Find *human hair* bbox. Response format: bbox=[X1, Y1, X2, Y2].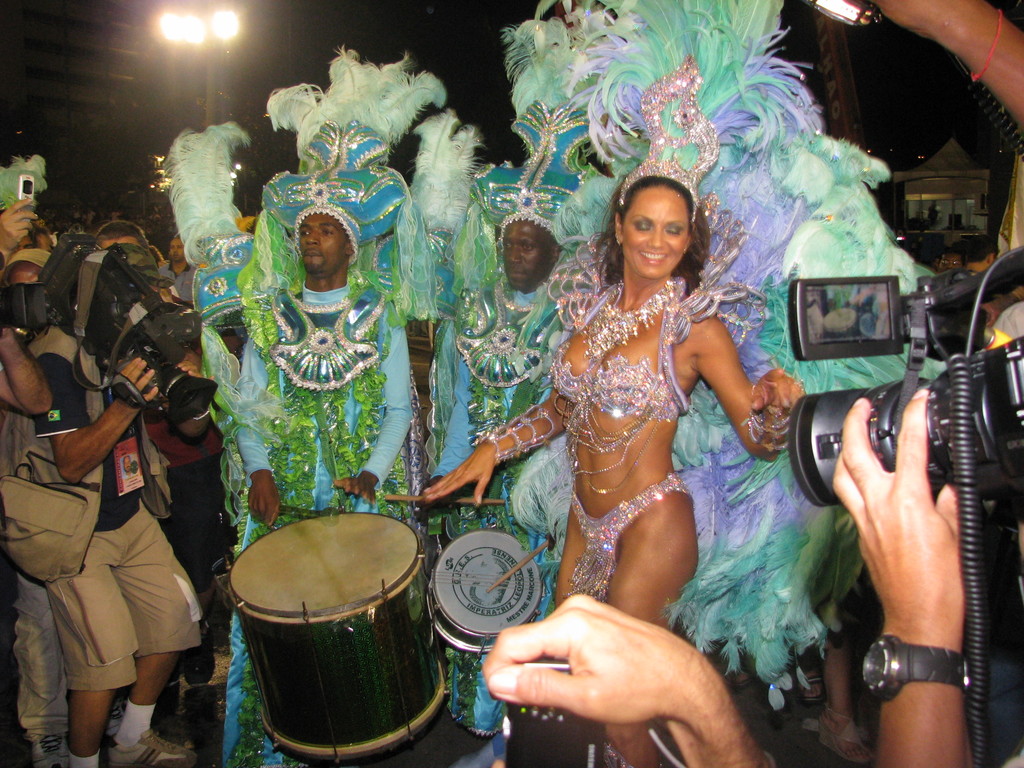
bbox=[604, 162, 714, 296].
